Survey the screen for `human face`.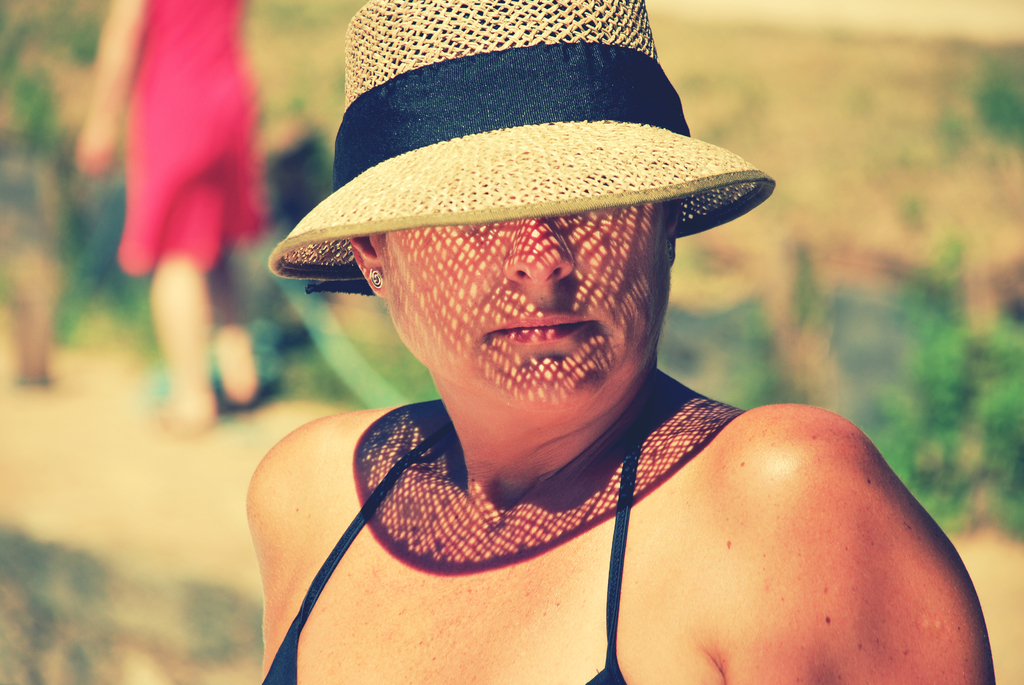
Survey found: (left=389, top=196, right=666, bottom=409).
